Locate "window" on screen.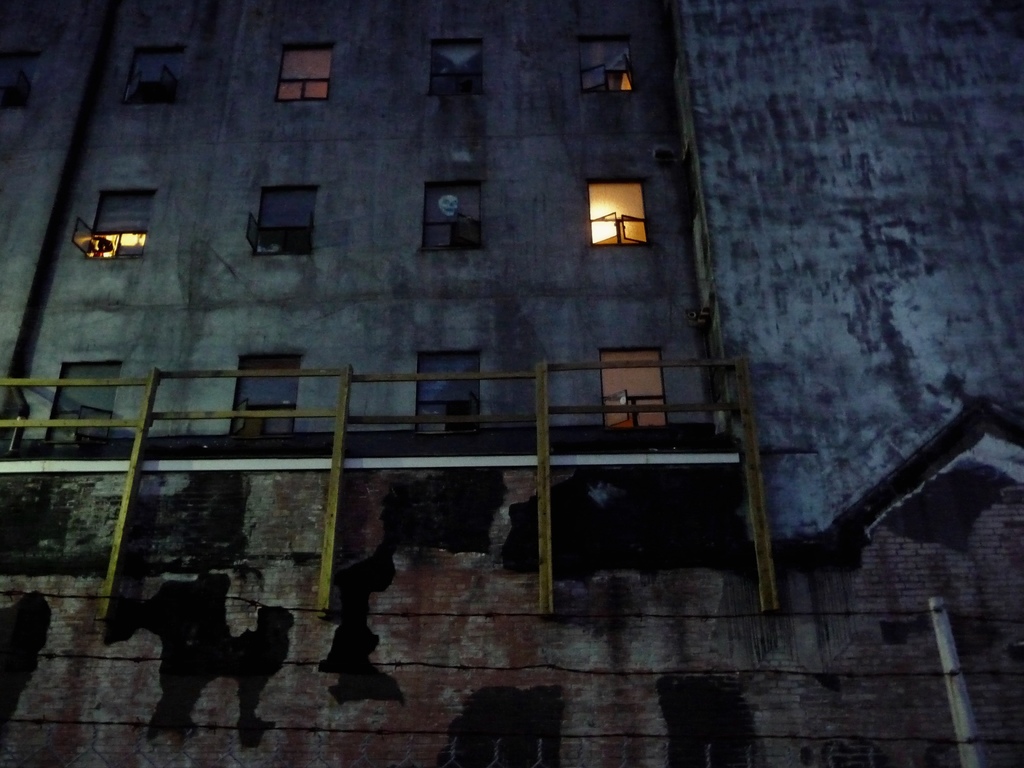
On screen at pyautogui.locateOnScreen(127, 44, 186, 104).
